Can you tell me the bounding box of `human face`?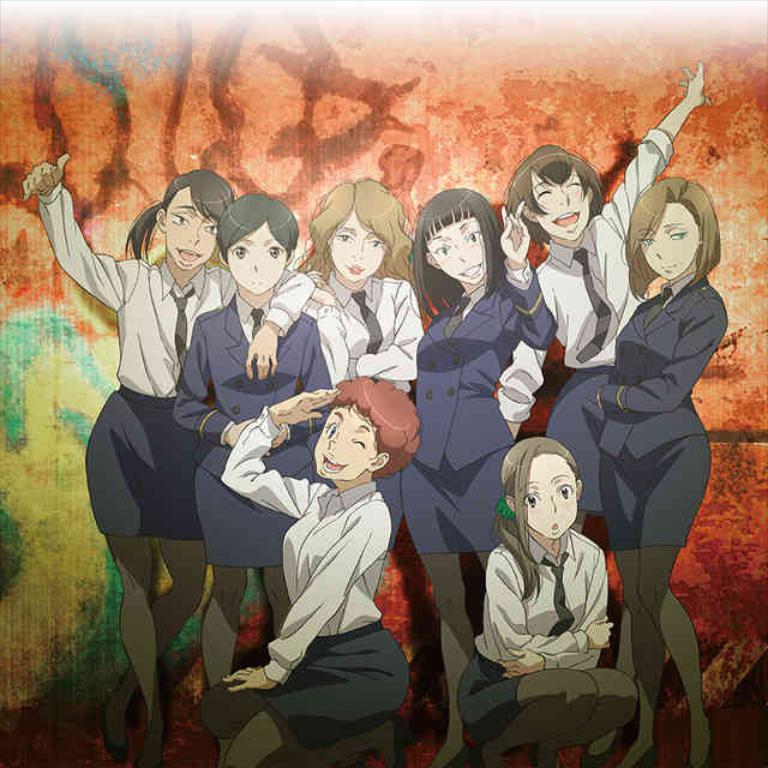
crop(425, 222, 487, 284).
